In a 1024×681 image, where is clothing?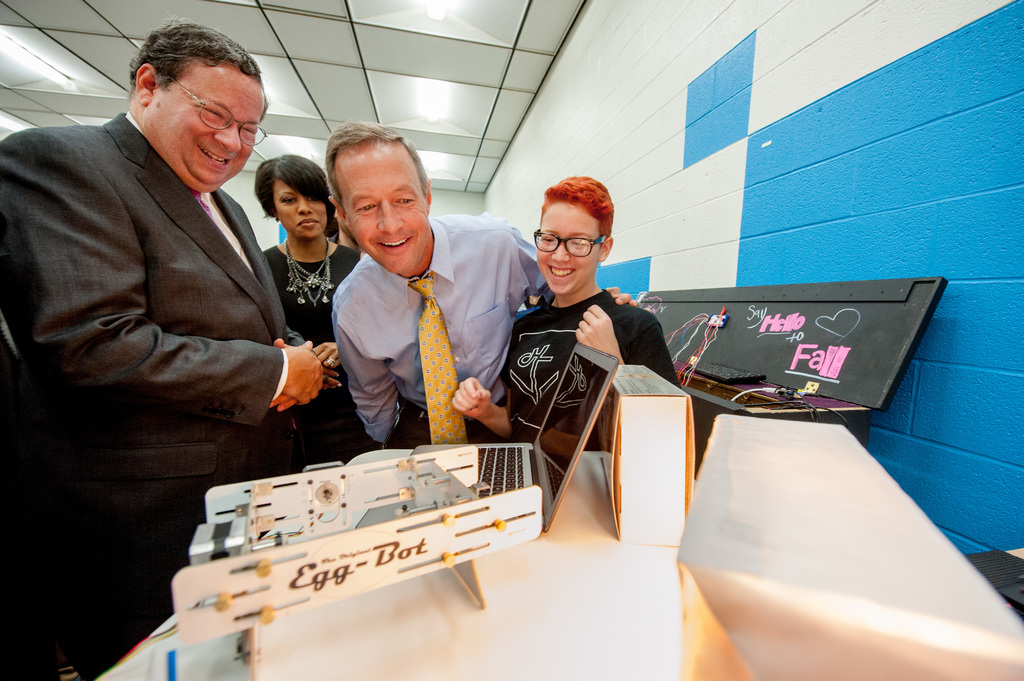
locate(261, 241, 366, 472).
